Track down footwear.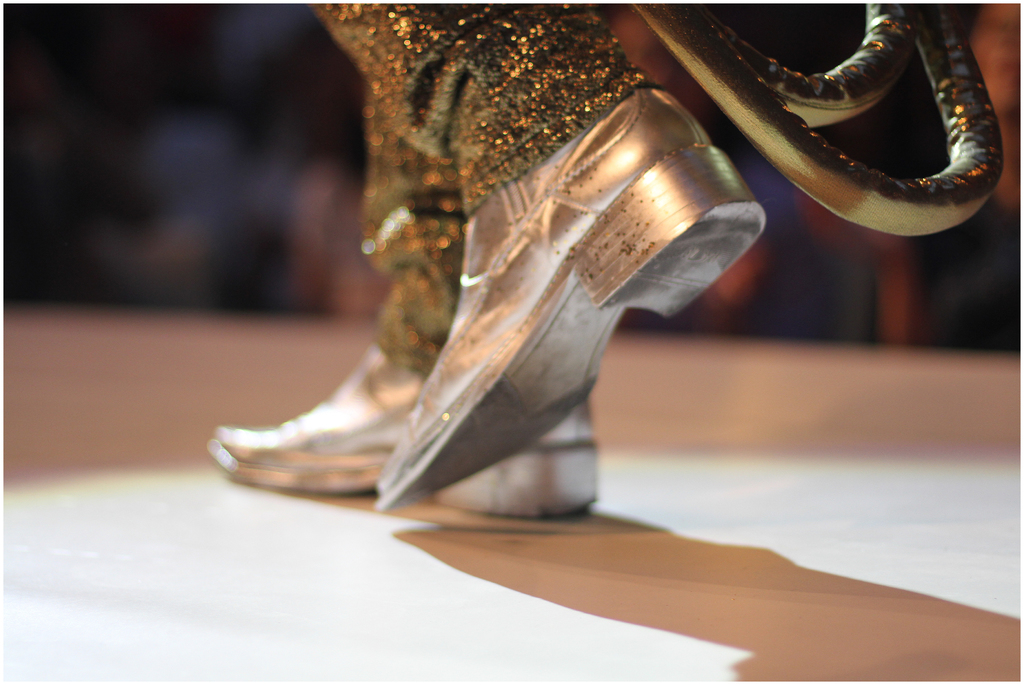
Tracked to [212, 88, 776, 524].
